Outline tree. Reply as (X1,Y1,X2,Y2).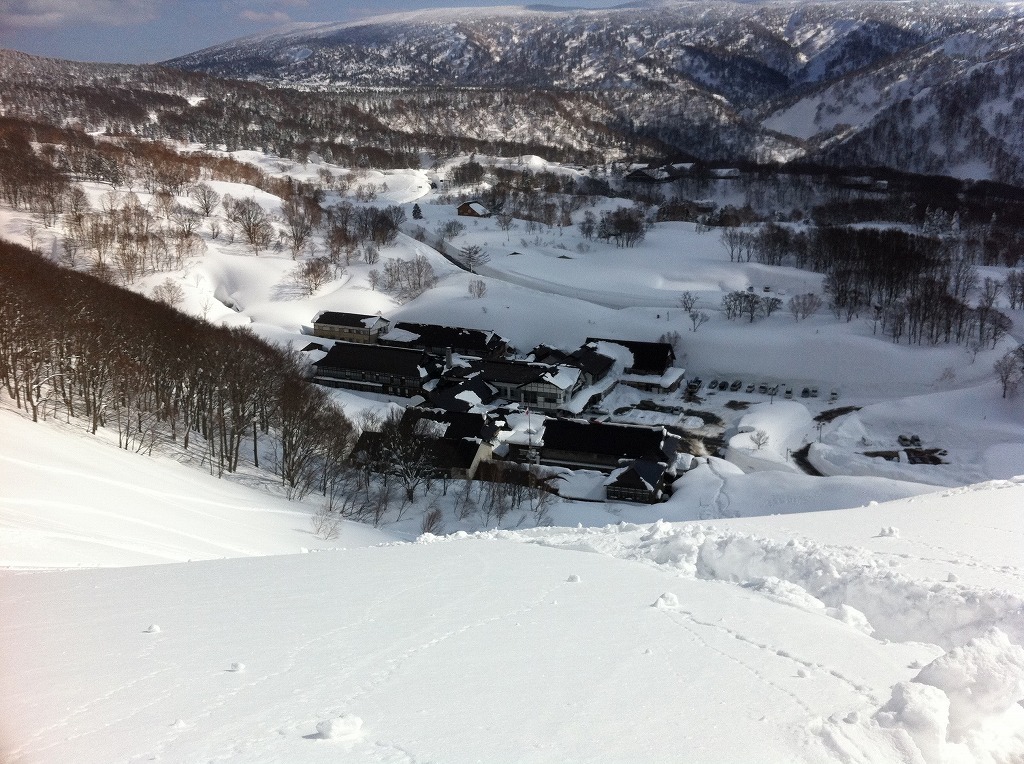
(247,228,270,256).
